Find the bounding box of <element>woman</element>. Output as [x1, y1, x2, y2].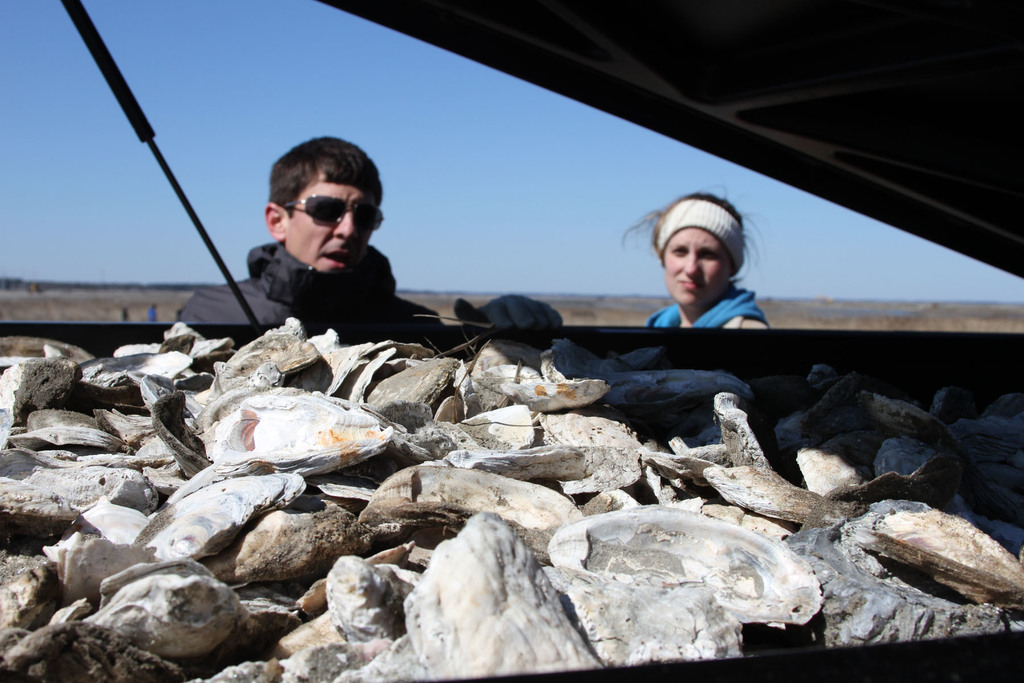
[614, 189, 783, 338].
